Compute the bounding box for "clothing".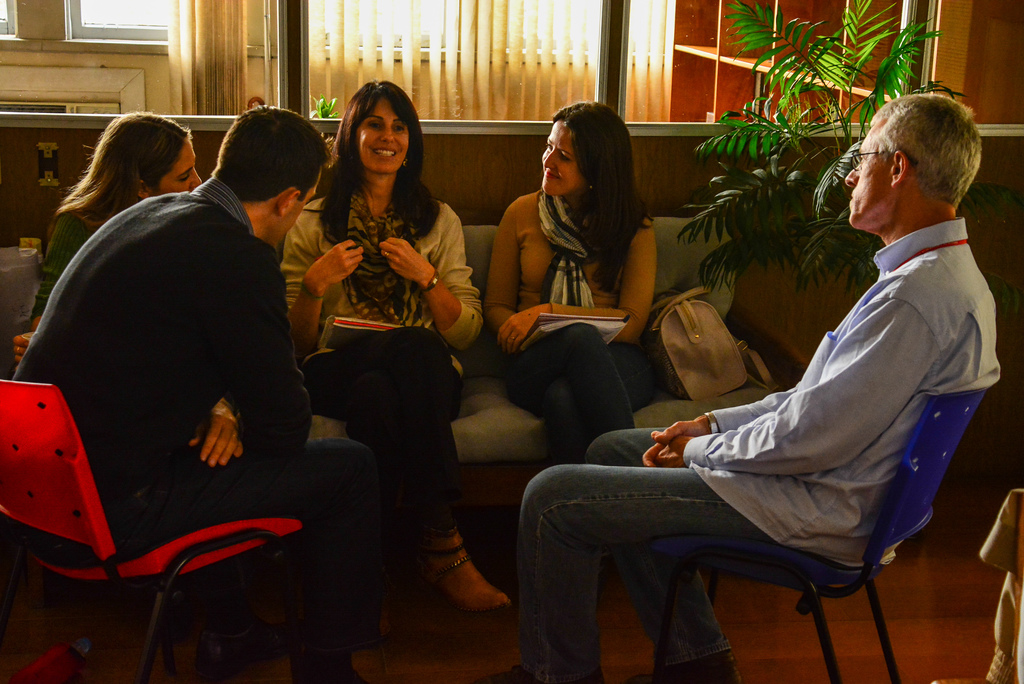
[31, 204, 92, 316].
